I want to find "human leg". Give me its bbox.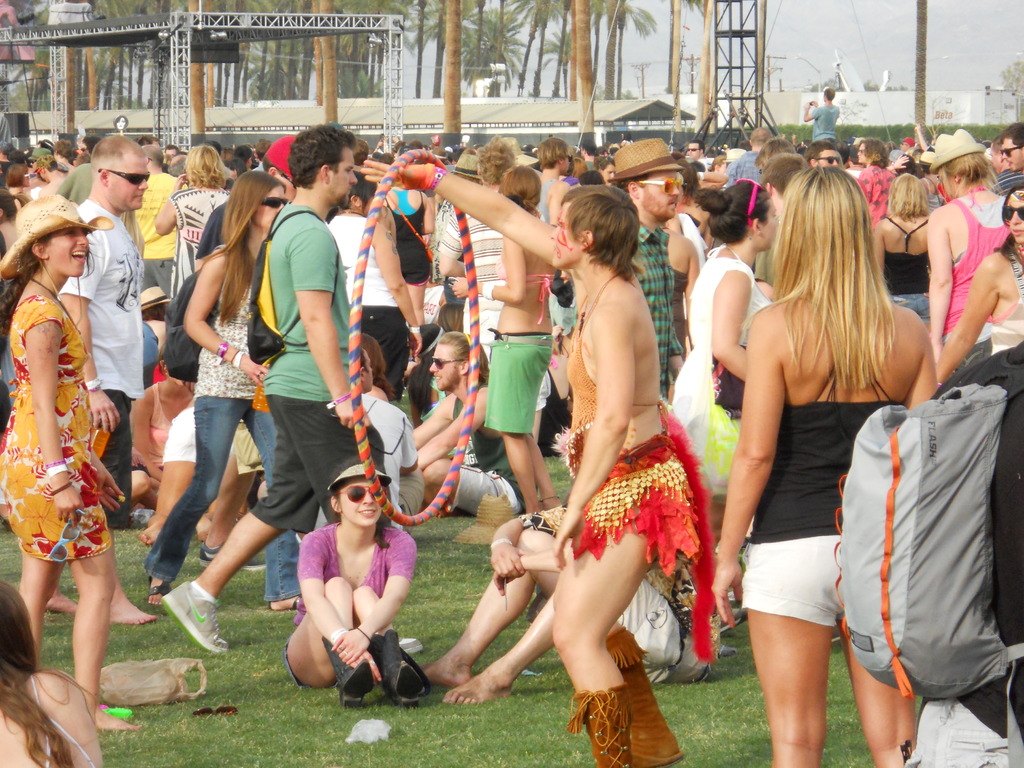
[560, 498, 634, 766].
